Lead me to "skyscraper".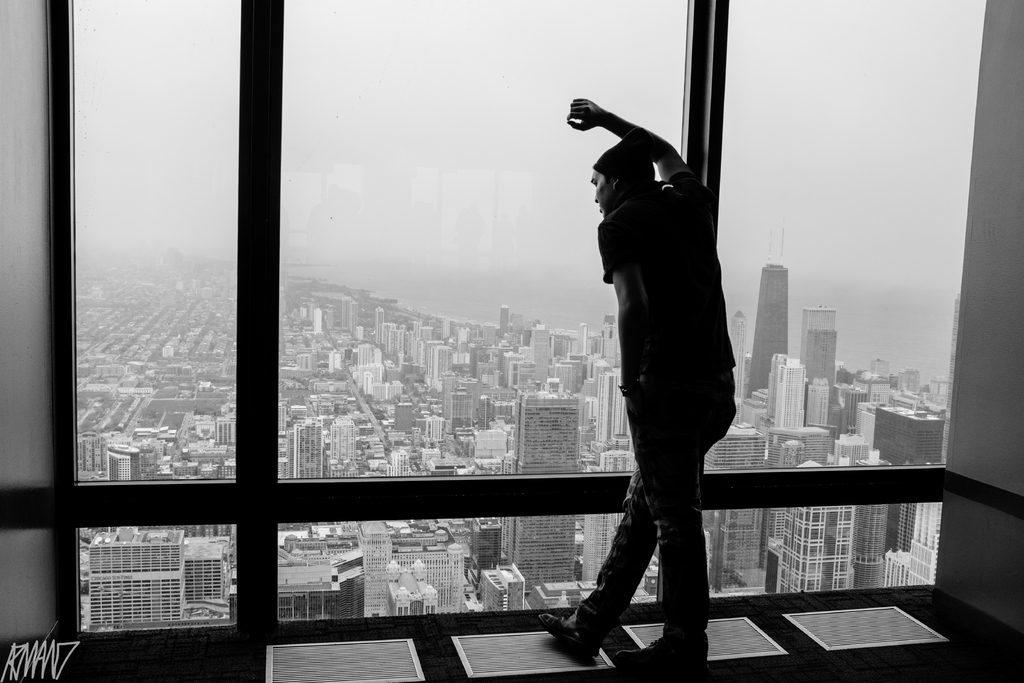
Lead to [753,256,789,402].
